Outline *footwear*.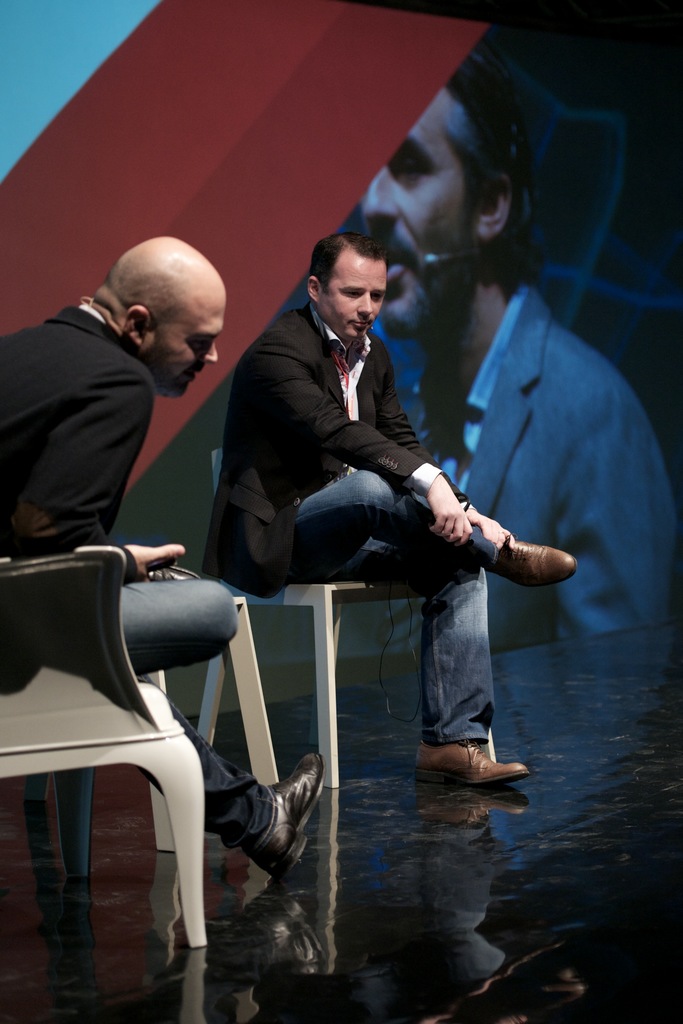
Outline: [x1=420, y1=734, x2=526, y2=783].
